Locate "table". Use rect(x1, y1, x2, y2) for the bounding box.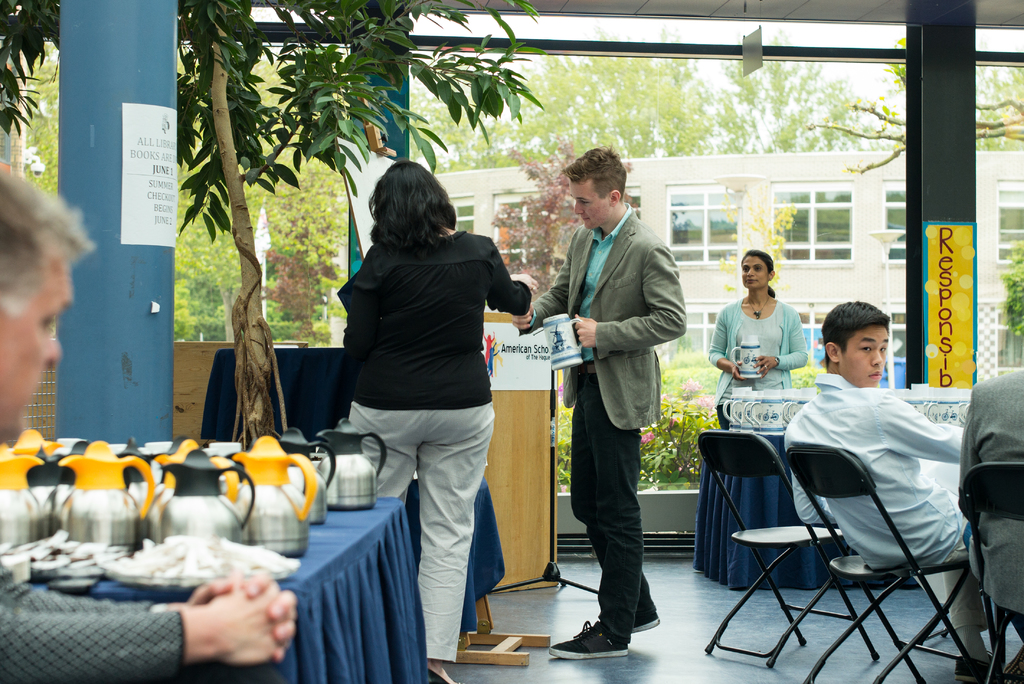
rect(692, 385, 982, 594).
